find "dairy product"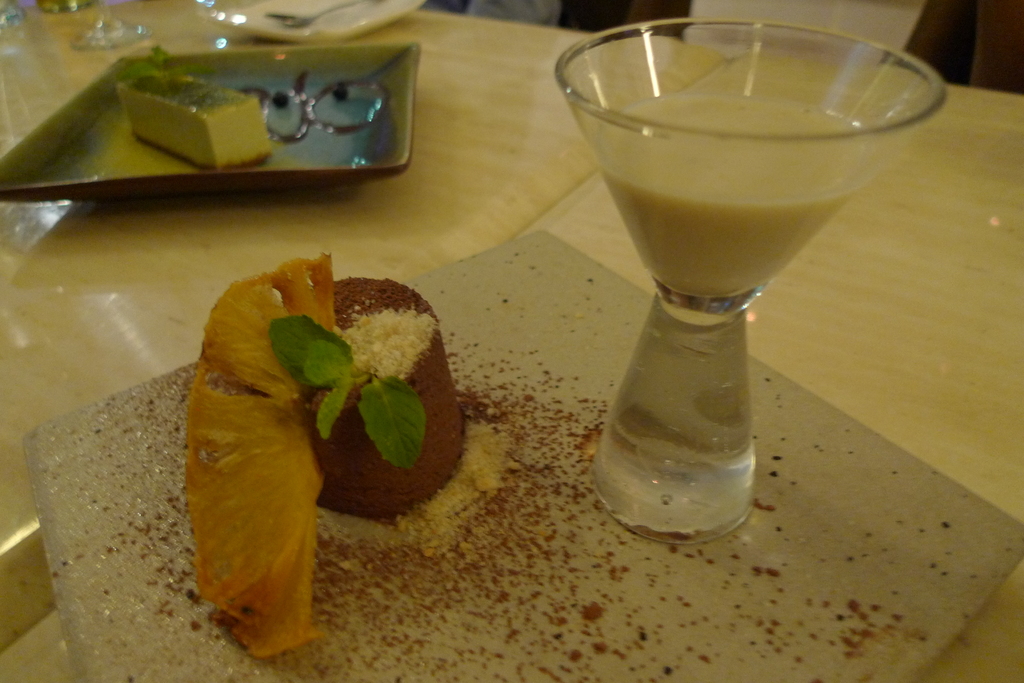
[131,60,271,167]
